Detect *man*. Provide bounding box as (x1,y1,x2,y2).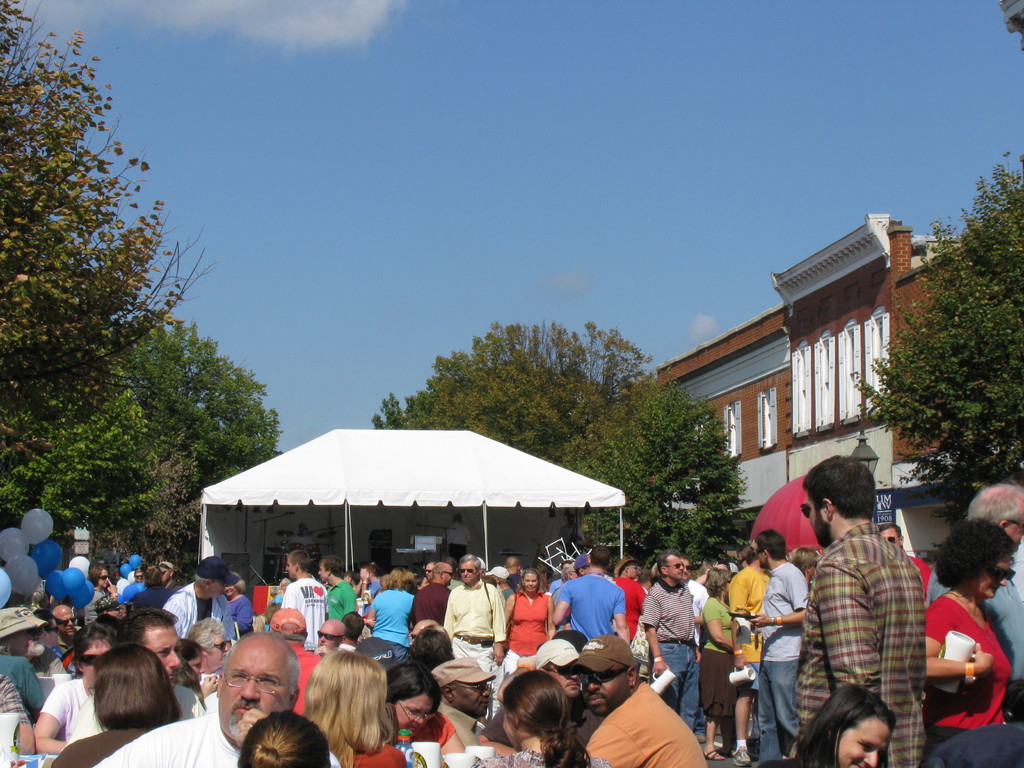
(551,546,627,637).
